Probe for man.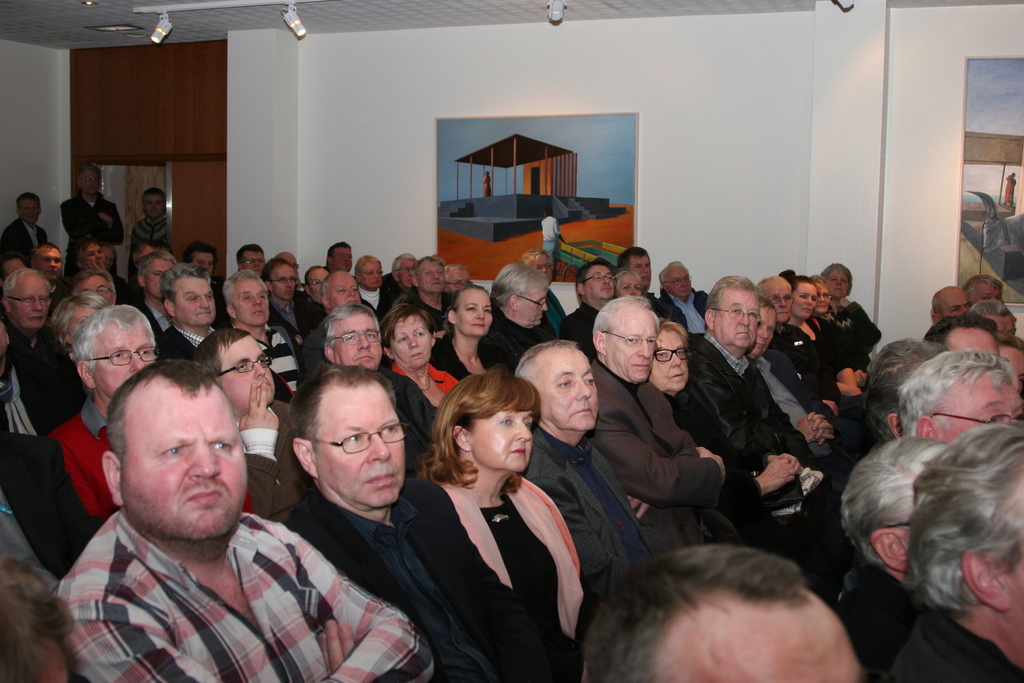
Probe result: (left=32, top=352, right=378, bottom=675).
